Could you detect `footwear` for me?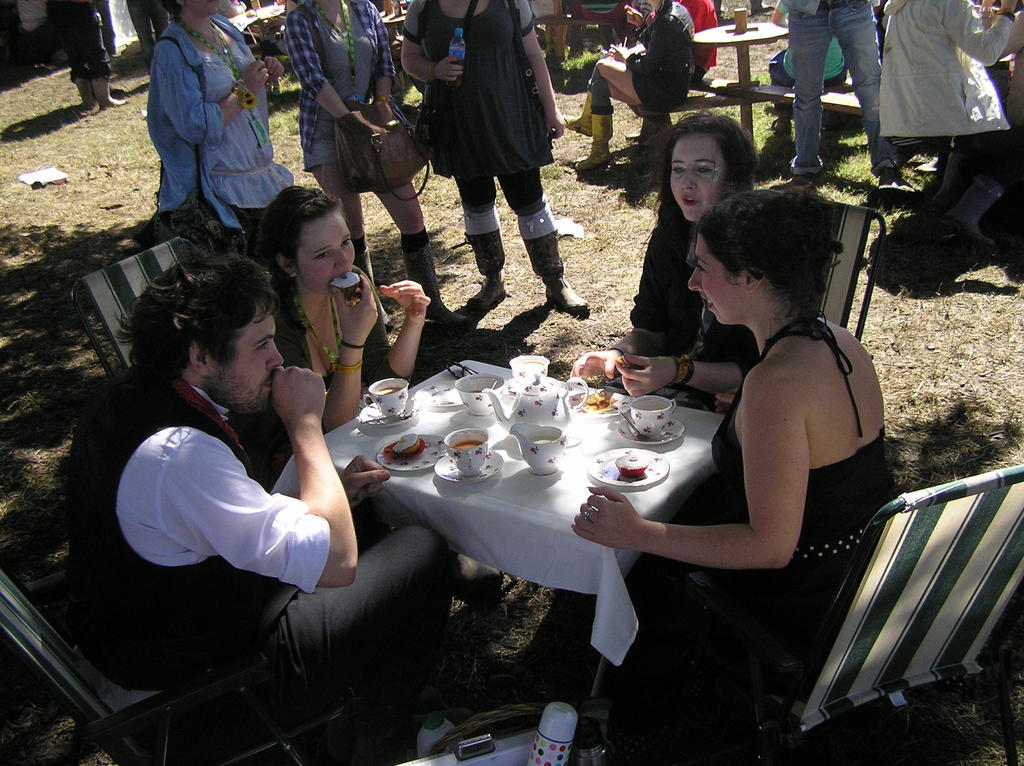
Detection result: box=[396, 233, 473, 330].
